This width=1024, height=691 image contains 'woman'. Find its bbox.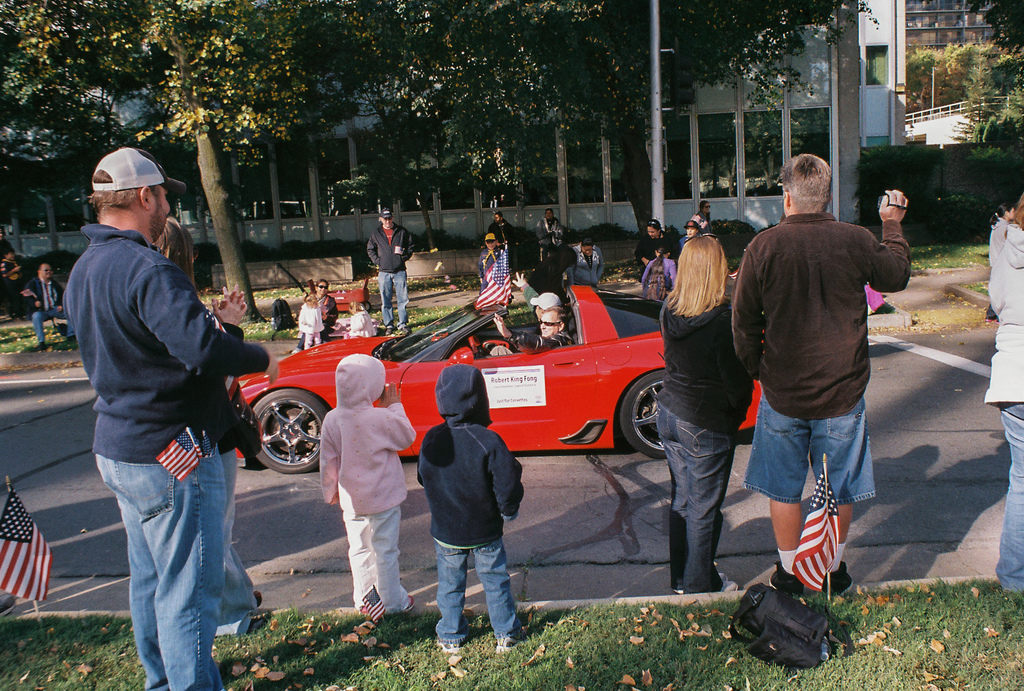
locate(290, 278, 339, 356).
